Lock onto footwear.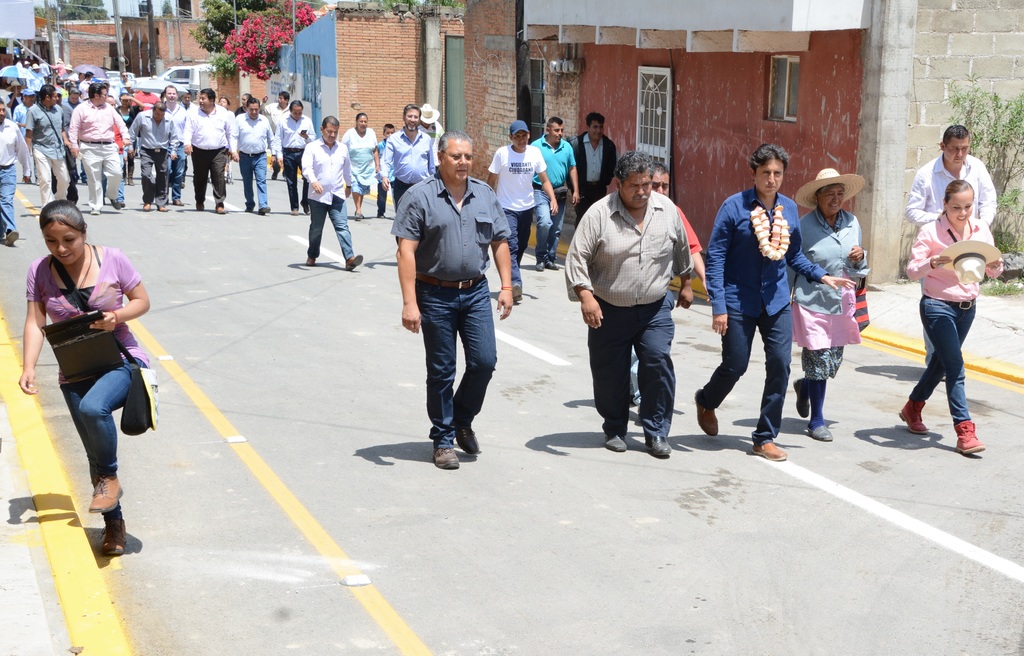
Locked: box=[645, 432, 673, 455].
